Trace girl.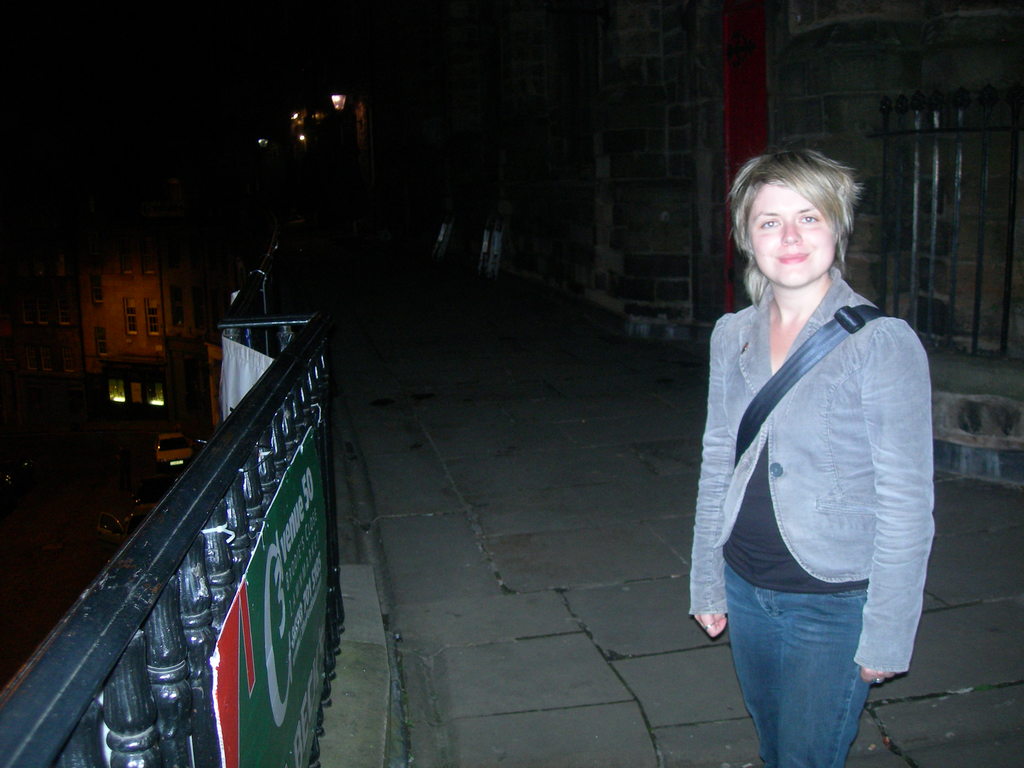
Traced to (left=685, top=147, right=934, bottom=767).
